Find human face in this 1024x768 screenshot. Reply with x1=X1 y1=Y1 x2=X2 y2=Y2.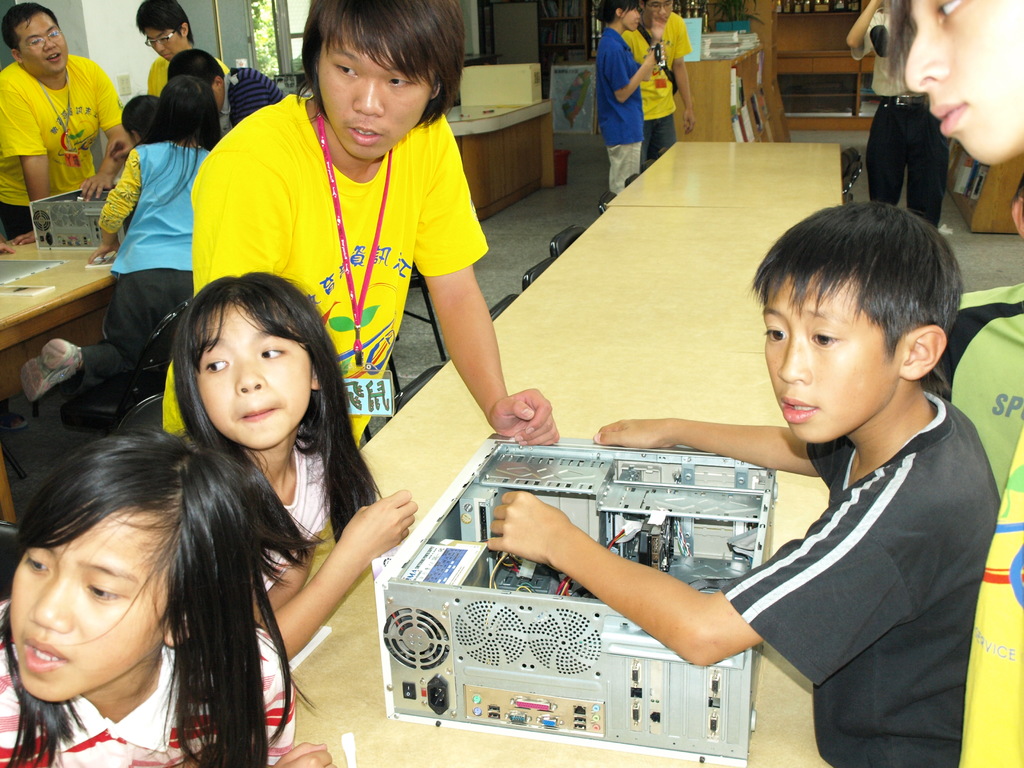
x1=145 y1=29 x2=186 y2=60.
